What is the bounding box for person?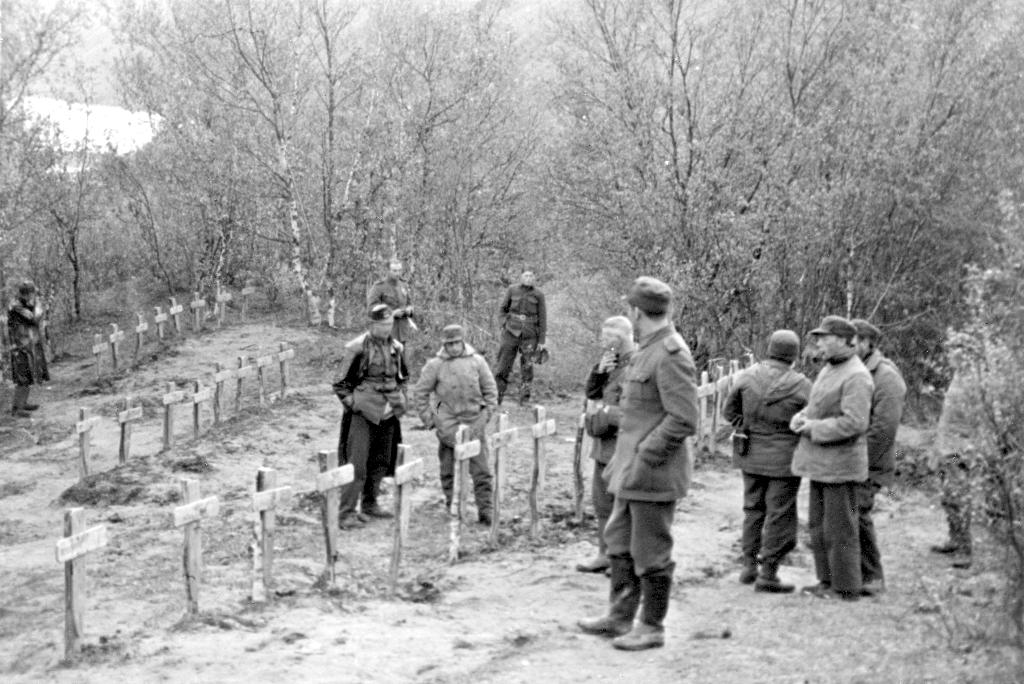
{"x1": 328, "y1": 293, "x2": 403, "y2": 543}.
